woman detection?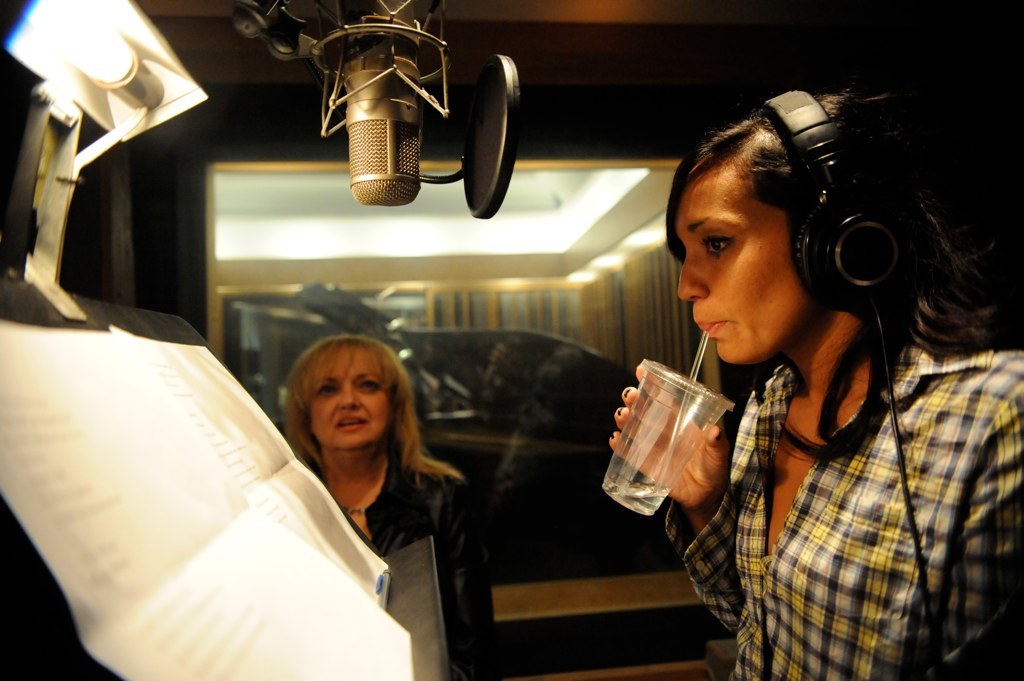
(605, 85, 1023, 680)
